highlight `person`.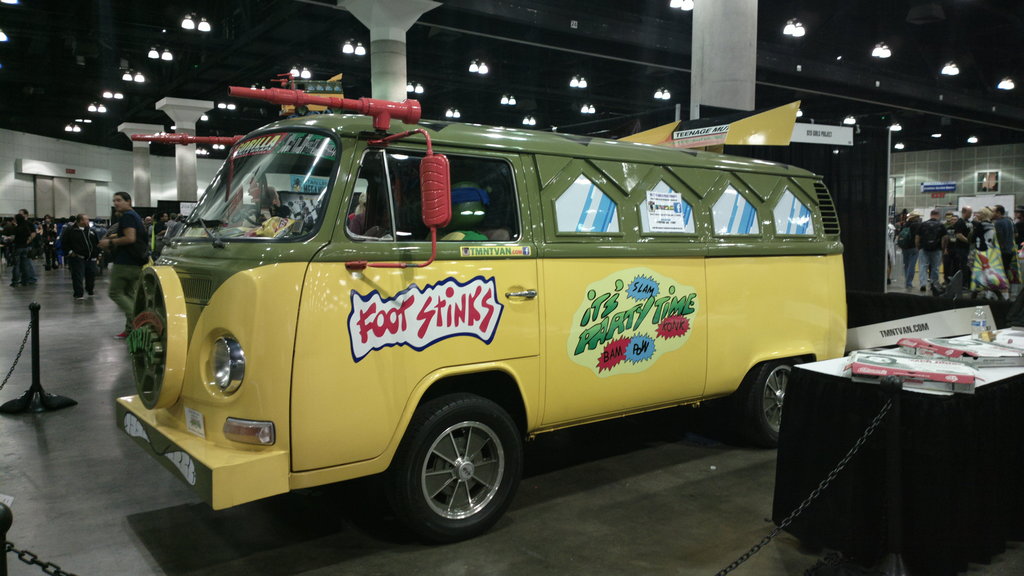
Highlighted region: 976:204:986:258.
